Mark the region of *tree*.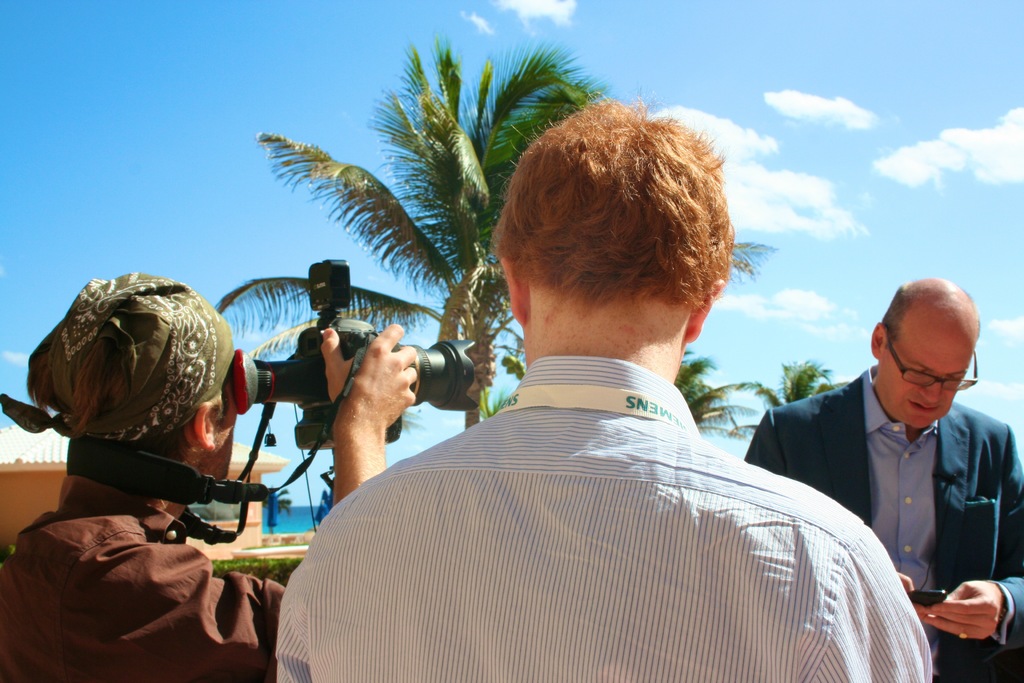
Region: x1=754, y1=357, x2=833, y2=404.
